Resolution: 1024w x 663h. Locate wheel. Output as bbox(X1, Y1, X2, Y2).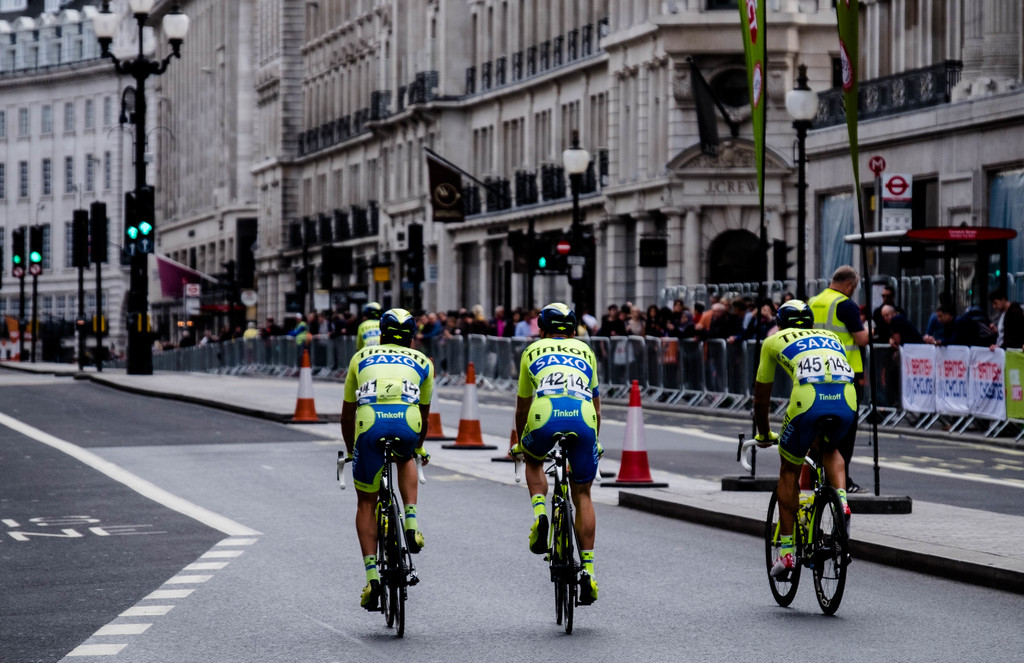
bbox(561, 500, 581, 627).
